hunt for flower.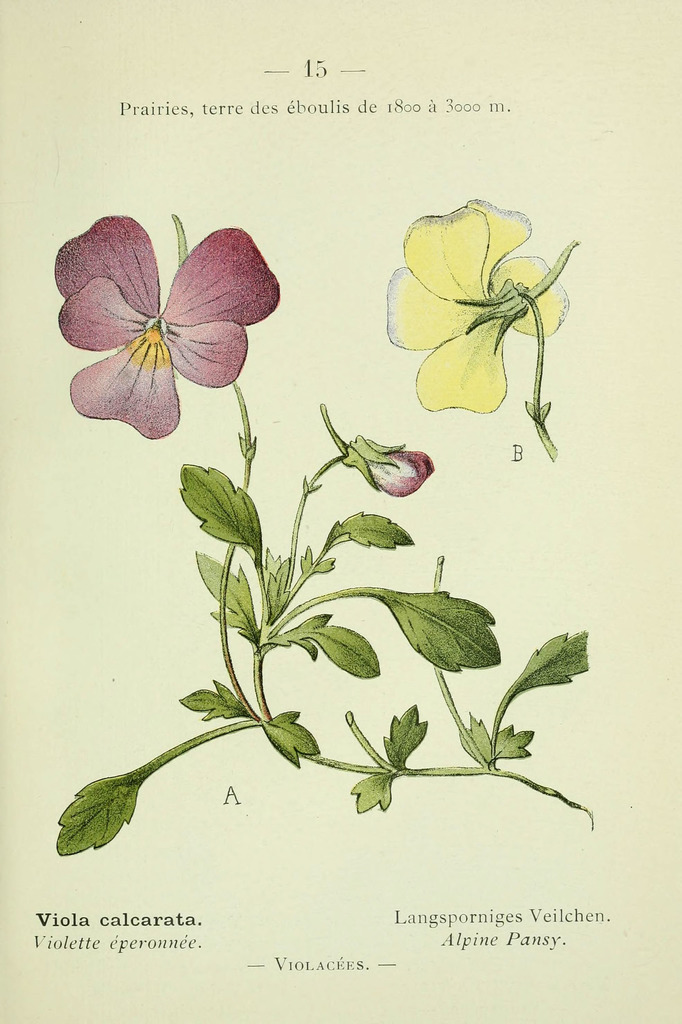
Hunted down at [343,435,439,498].
